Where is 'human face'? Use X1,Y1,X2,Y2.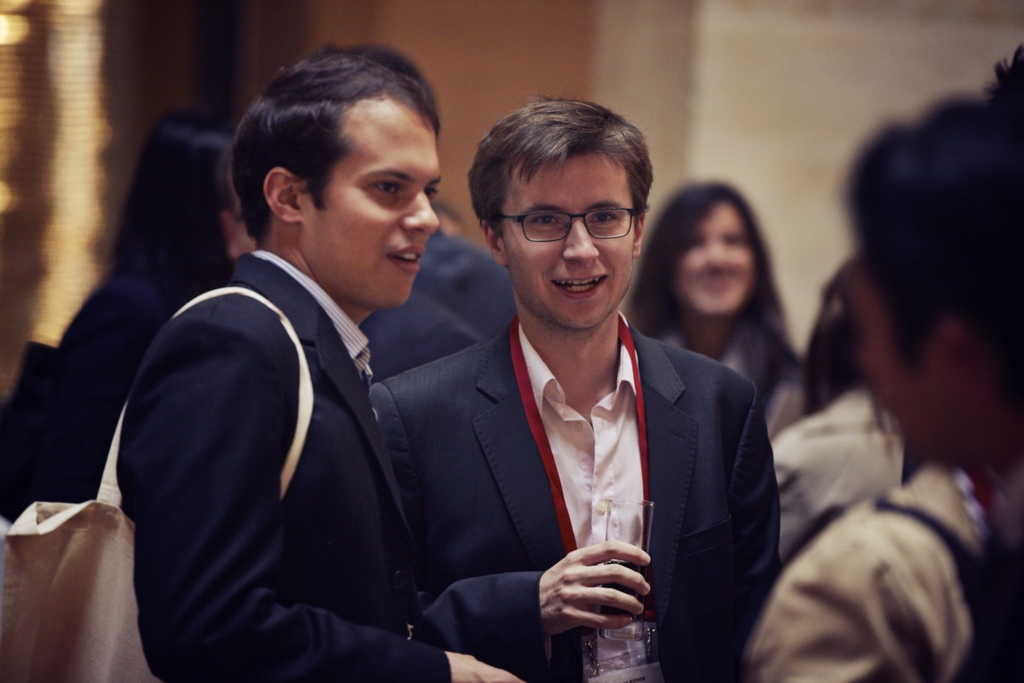
670,202,760,318.
